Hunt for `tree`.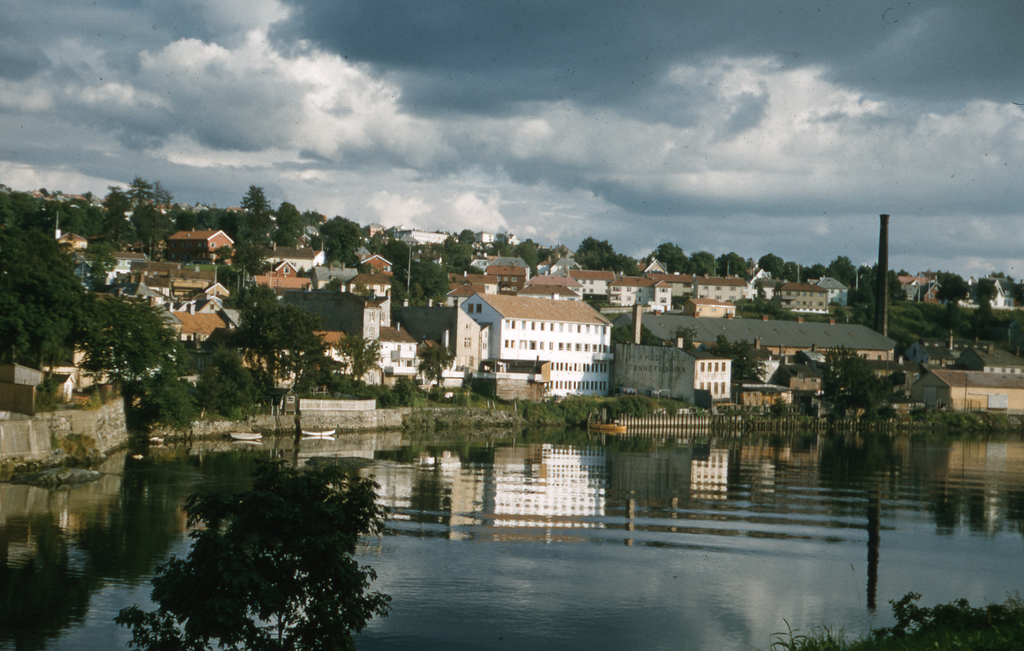
Hunted down at bbox=(77, 294, 175, 422).
